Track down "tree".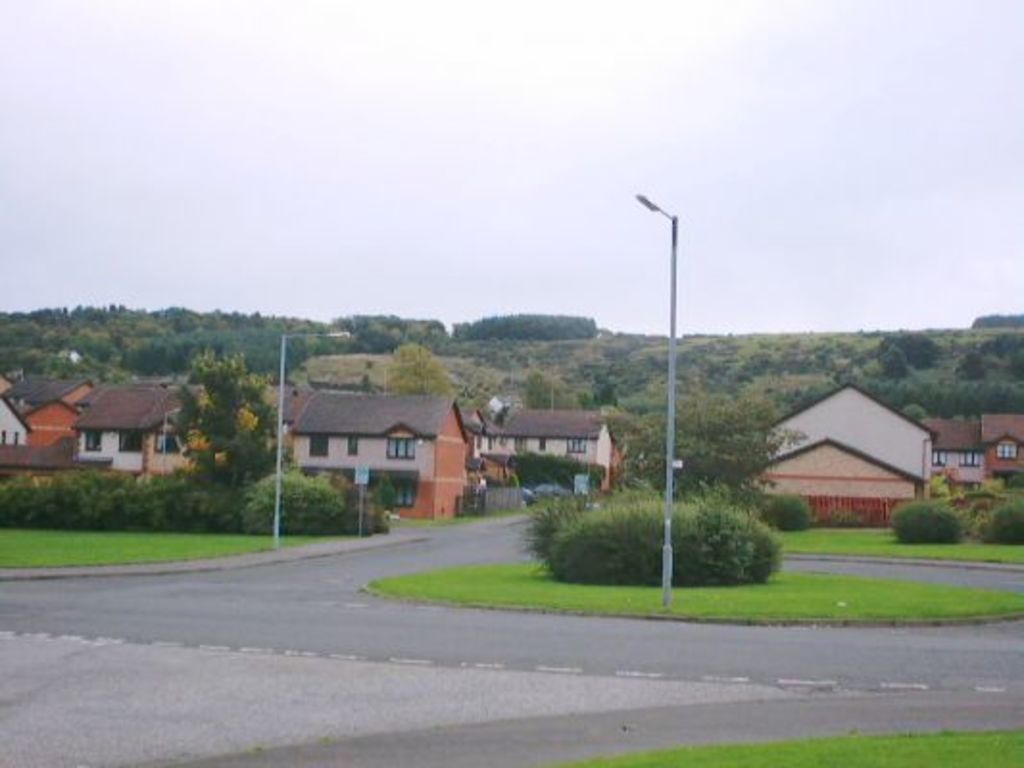
Tracked to crop(601, 396, 807, 492).
